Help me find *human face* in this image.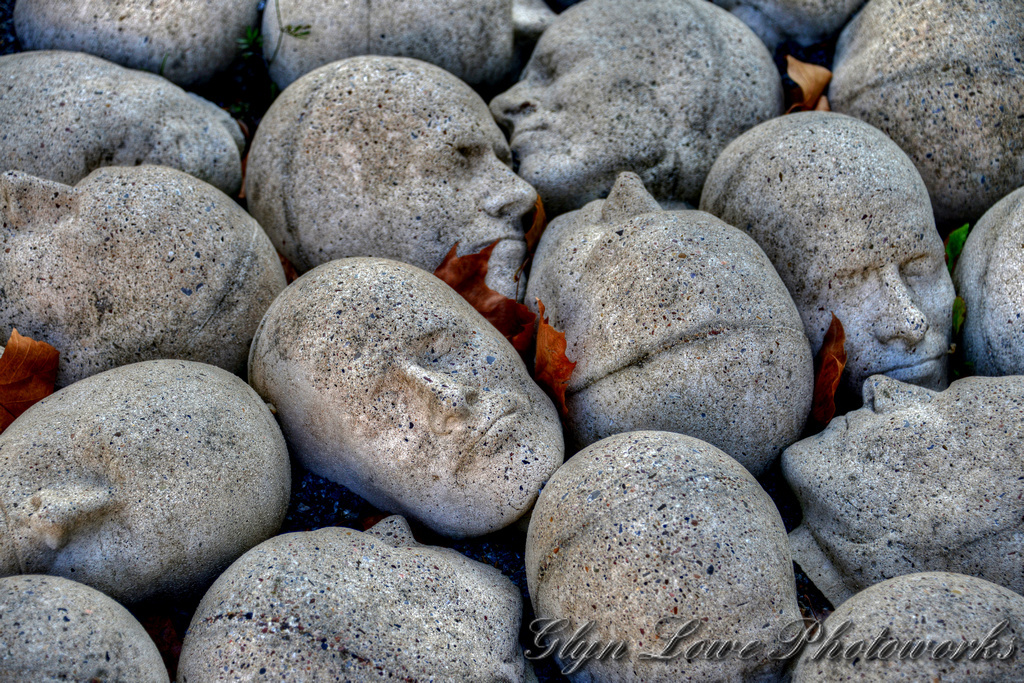
Found it: locate(0, 427, 248, 587).
